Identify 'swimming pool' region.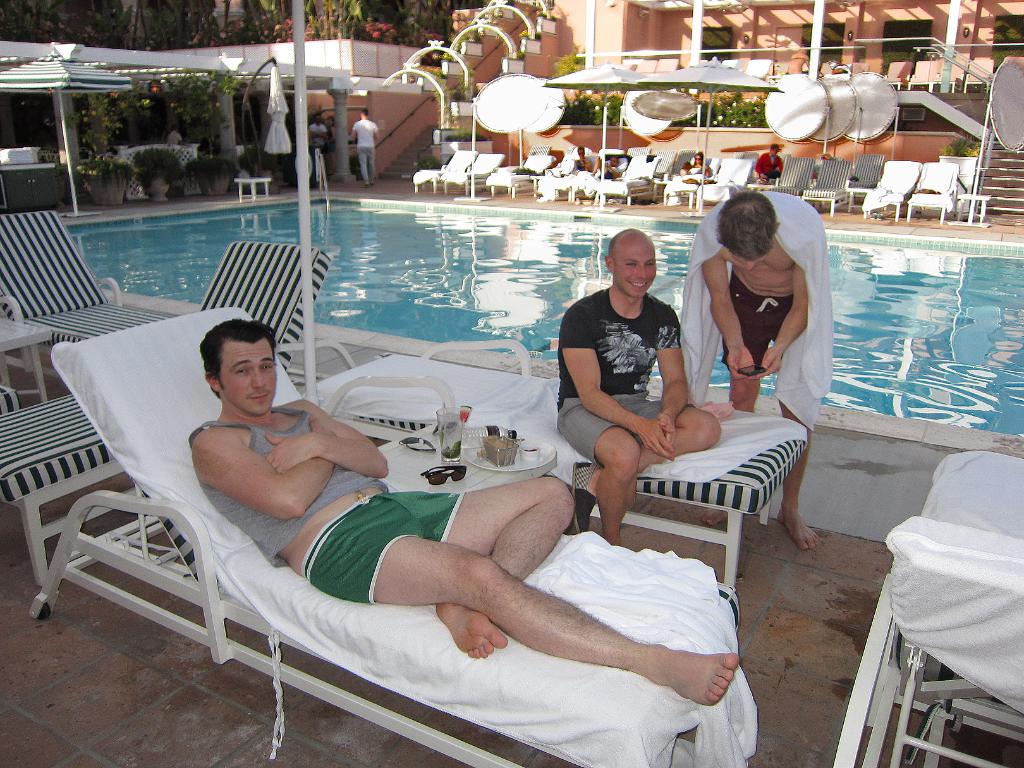
Region: x1=56 y1=184 x2=1023 y2=461.
